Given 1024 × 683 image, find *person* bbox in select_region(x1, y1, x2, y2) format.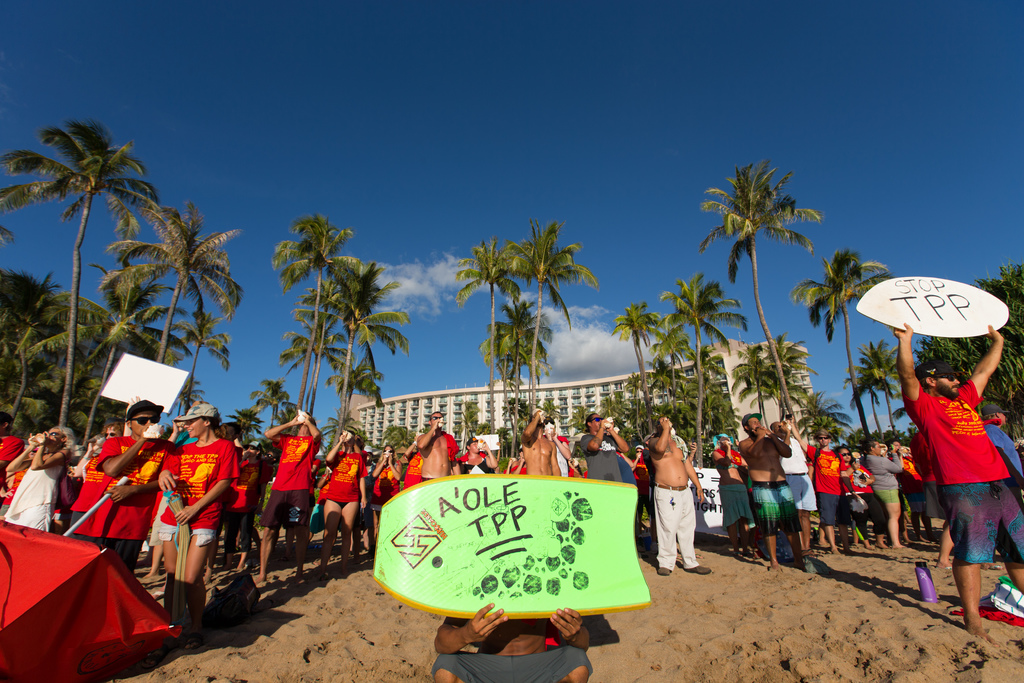
select_region(712, 435, 760, 563).
